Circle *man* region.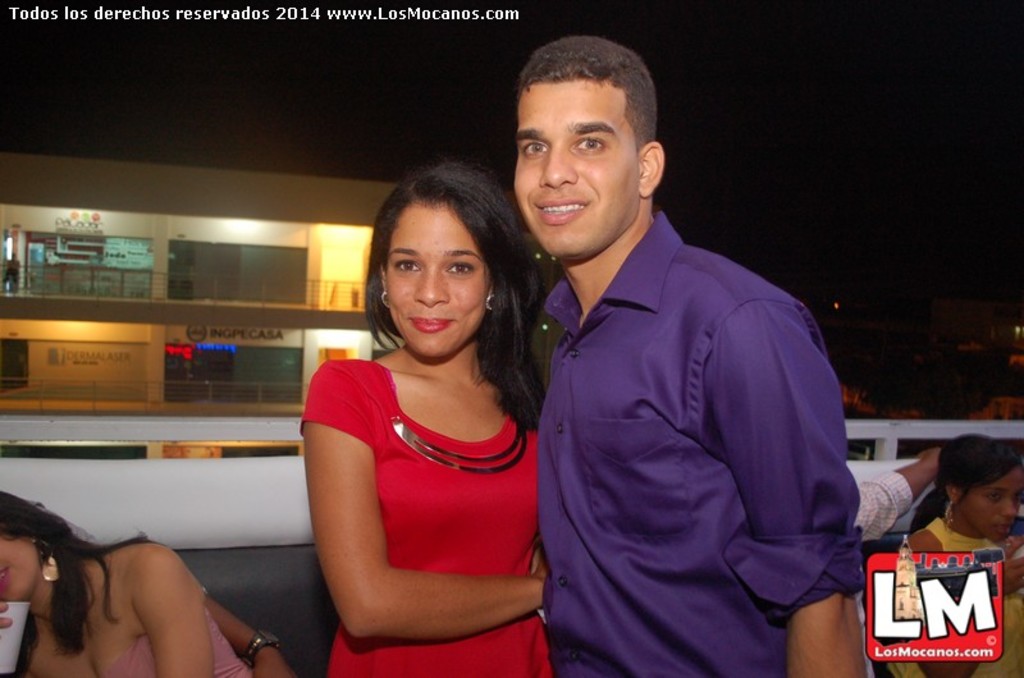
Region: [x1=509, y1=35, x2=883, y2=675].
